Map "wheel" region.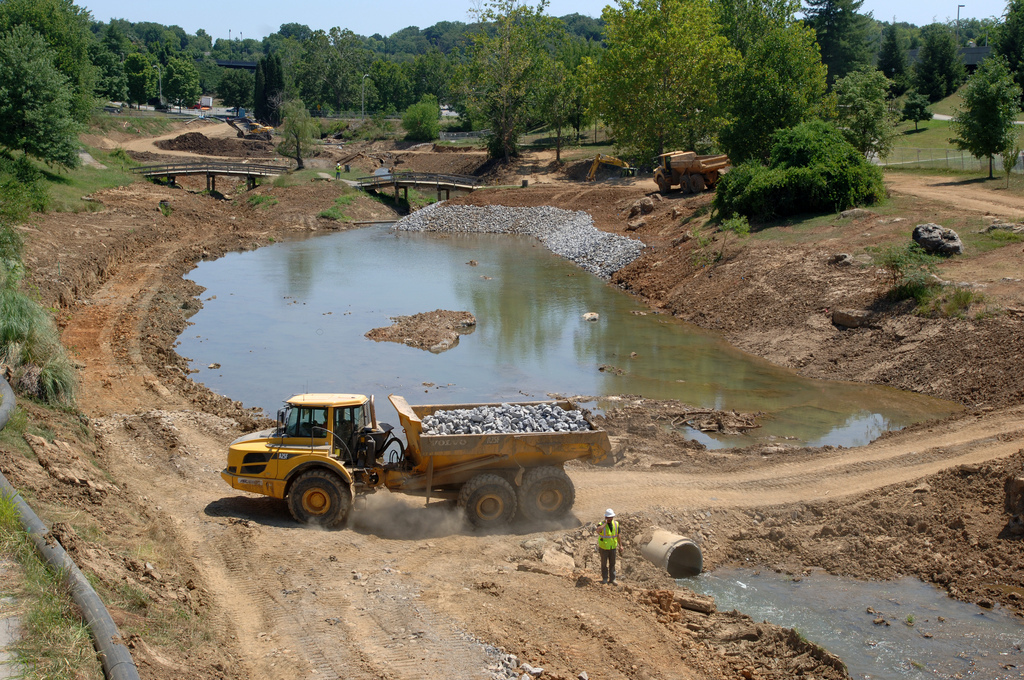
Mapped to l=658, t=177, r=670, b=194.
